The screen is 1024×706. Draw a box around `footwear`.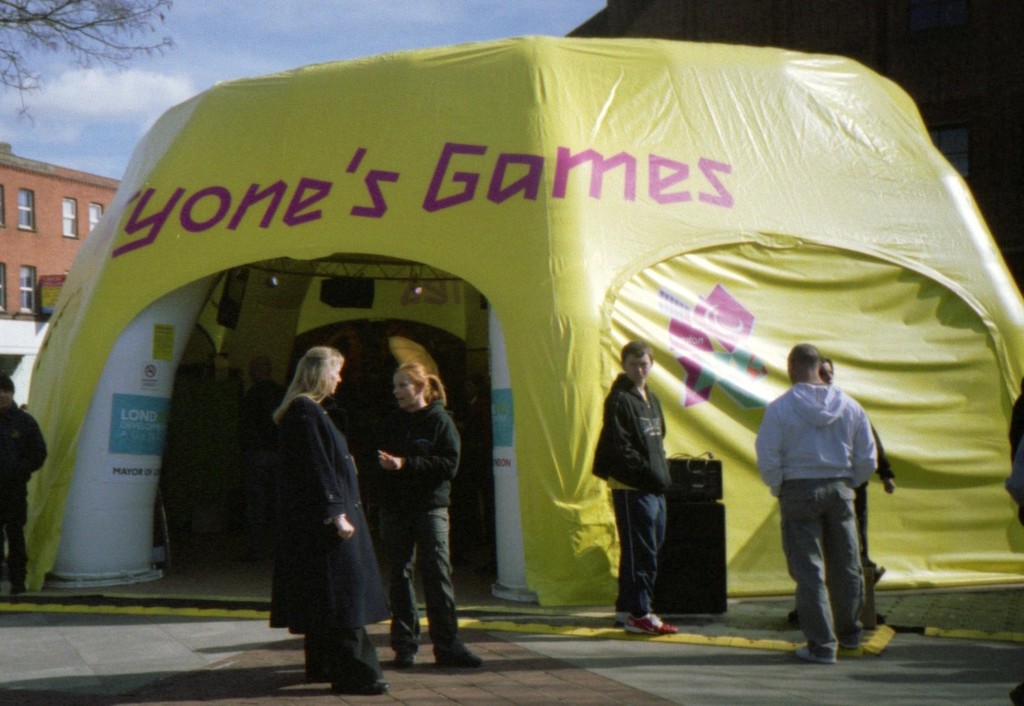
[x1=841, y1=640, x2=861, y2=652].
